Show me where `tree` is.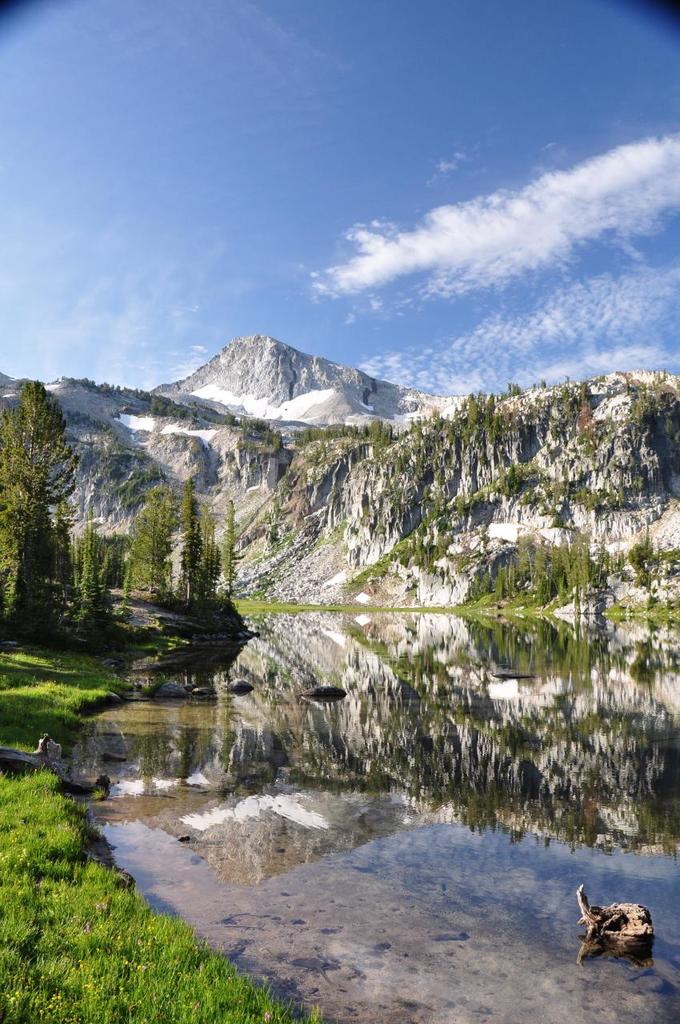
`tree` is at (206, 512, 218, 591).
